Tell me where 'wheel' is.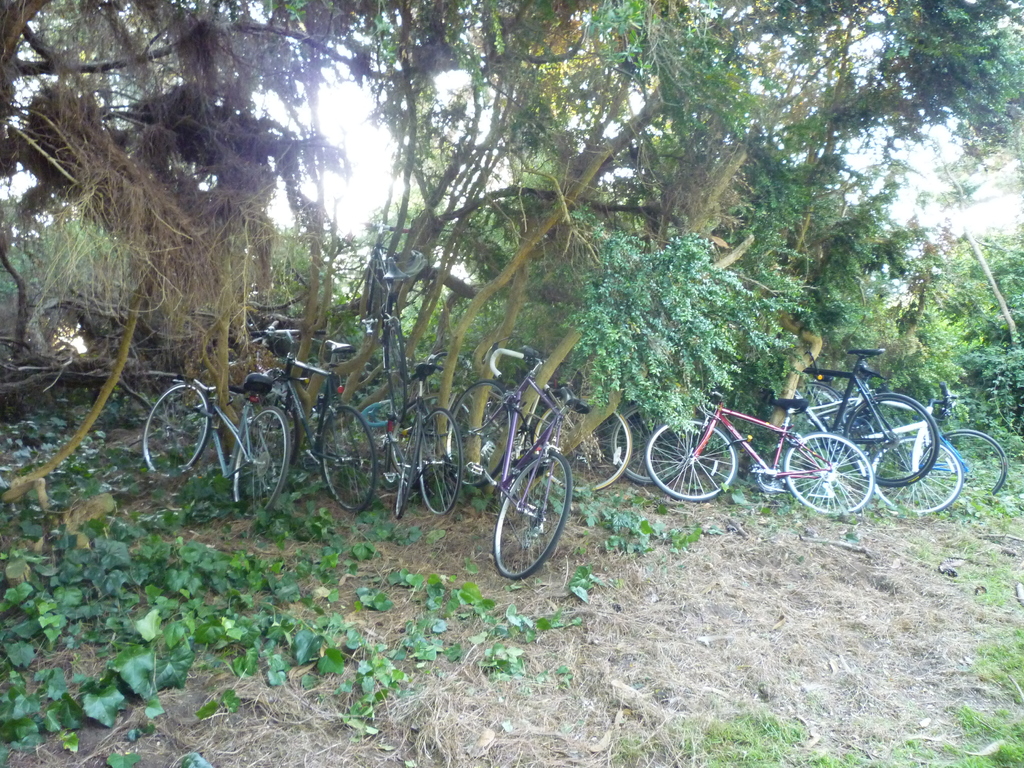
'wheel' is at bbox=[392, 445, 413, 519].
